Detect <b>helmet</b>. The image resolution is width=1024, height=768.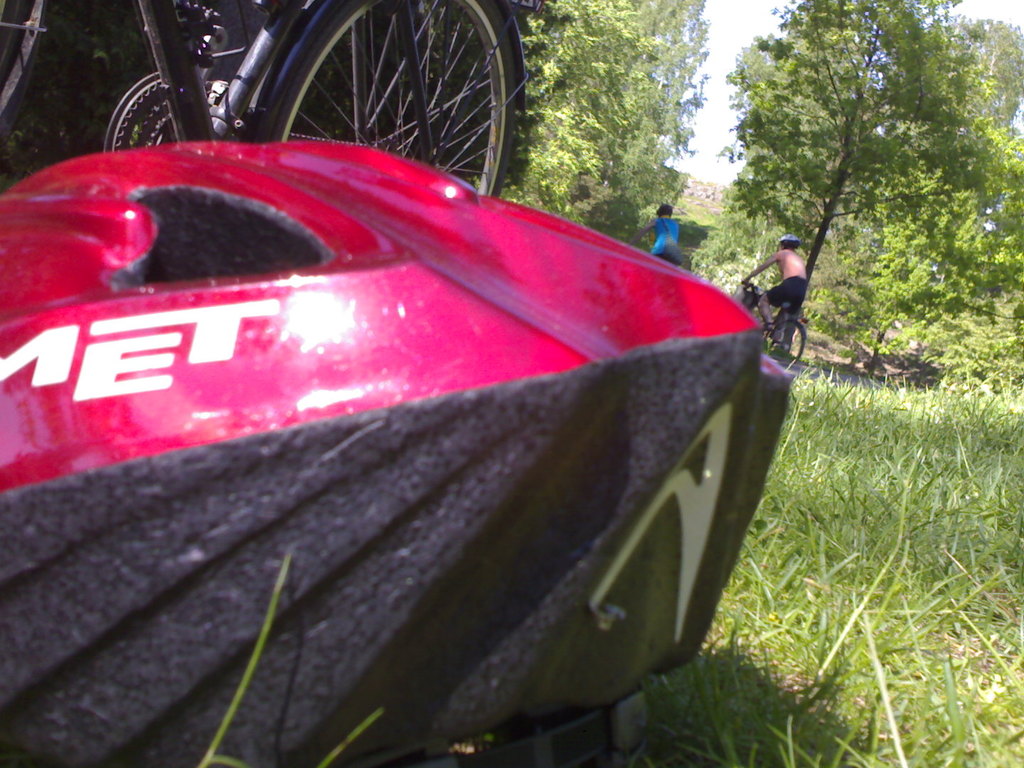
region(775, 233, 804, 257).
